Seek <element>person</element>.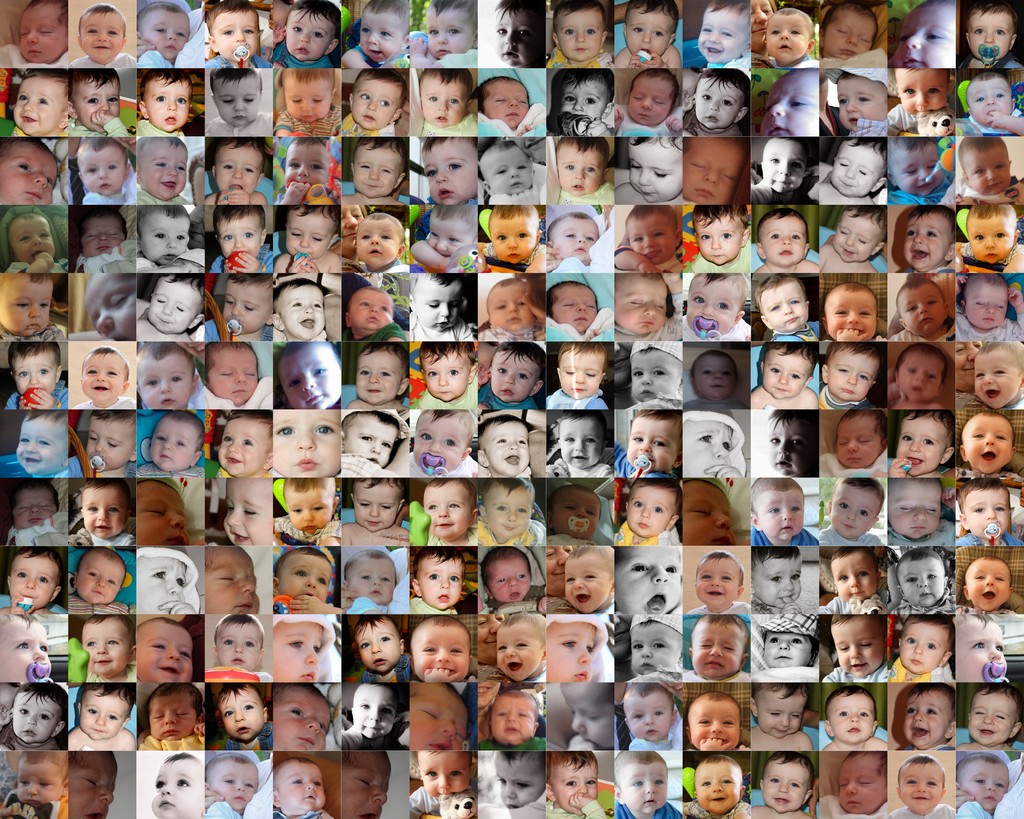
box=[203, 136, 266, 205].
